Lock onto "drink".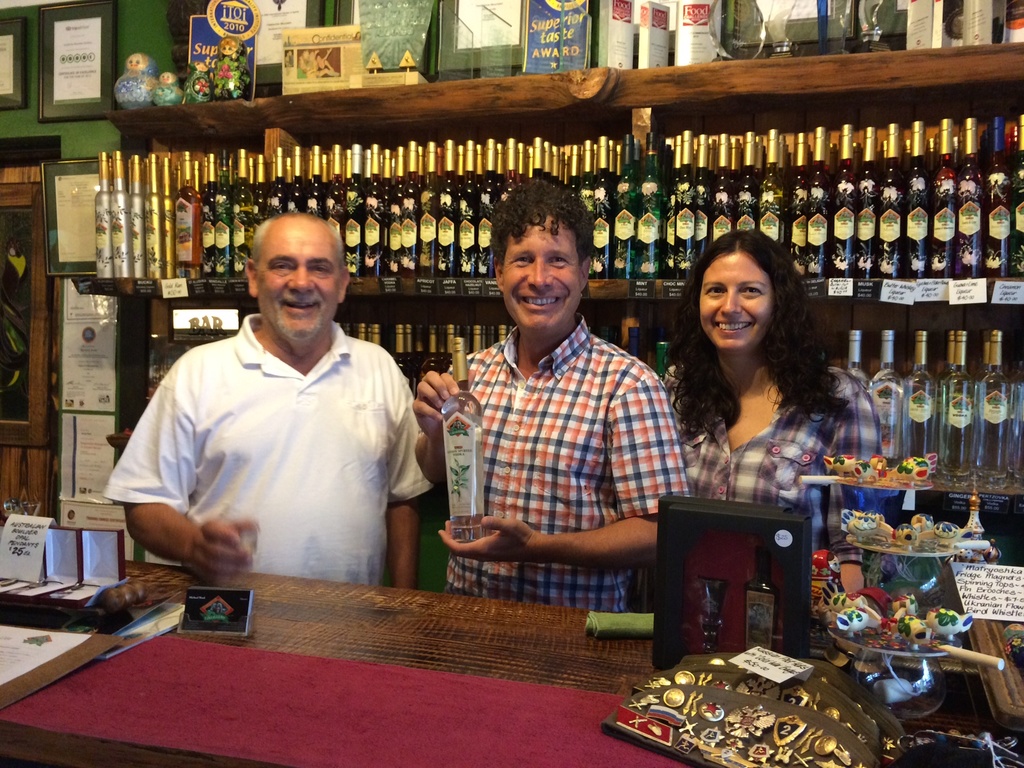
Locked: BBox(713, 173, 732, 246).
